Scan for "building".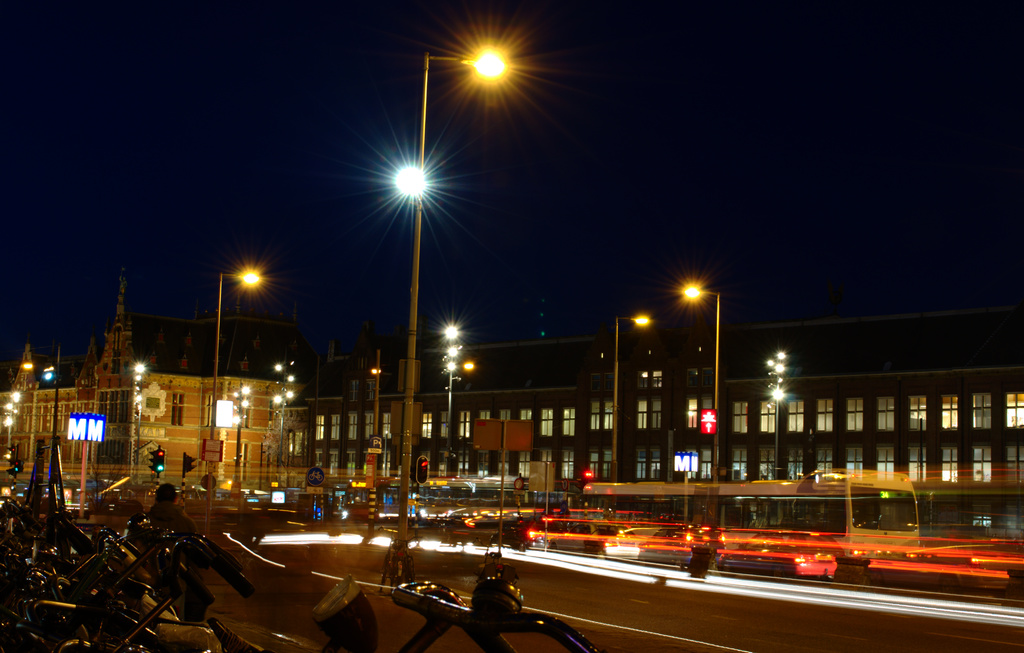
Scan result: (268,298,1023,535).
